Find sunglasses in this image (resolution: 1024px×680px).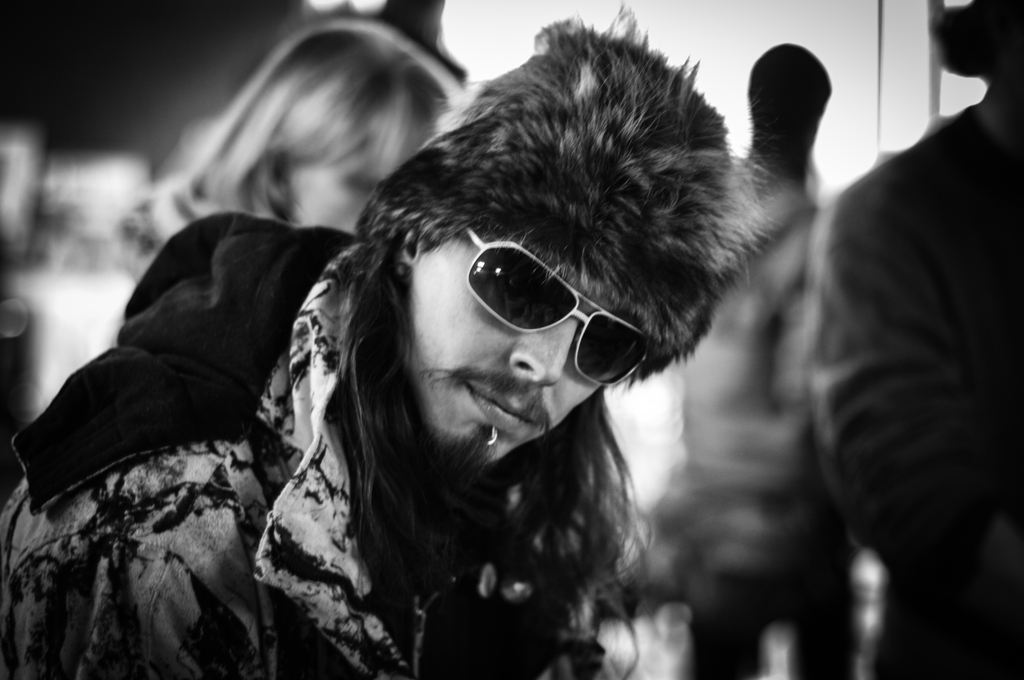
{"x1": 465, "y1": 227, "x2": 652, "y2": 387}.
